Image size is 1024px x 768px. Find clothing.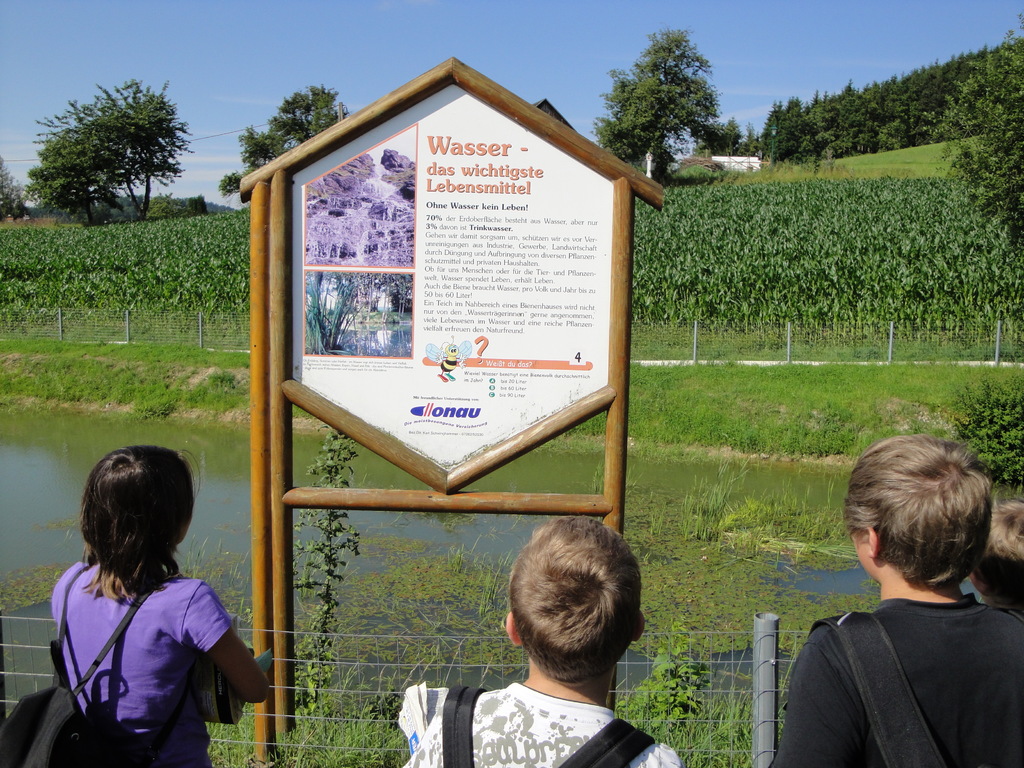
780, 558, 1021, 767.
